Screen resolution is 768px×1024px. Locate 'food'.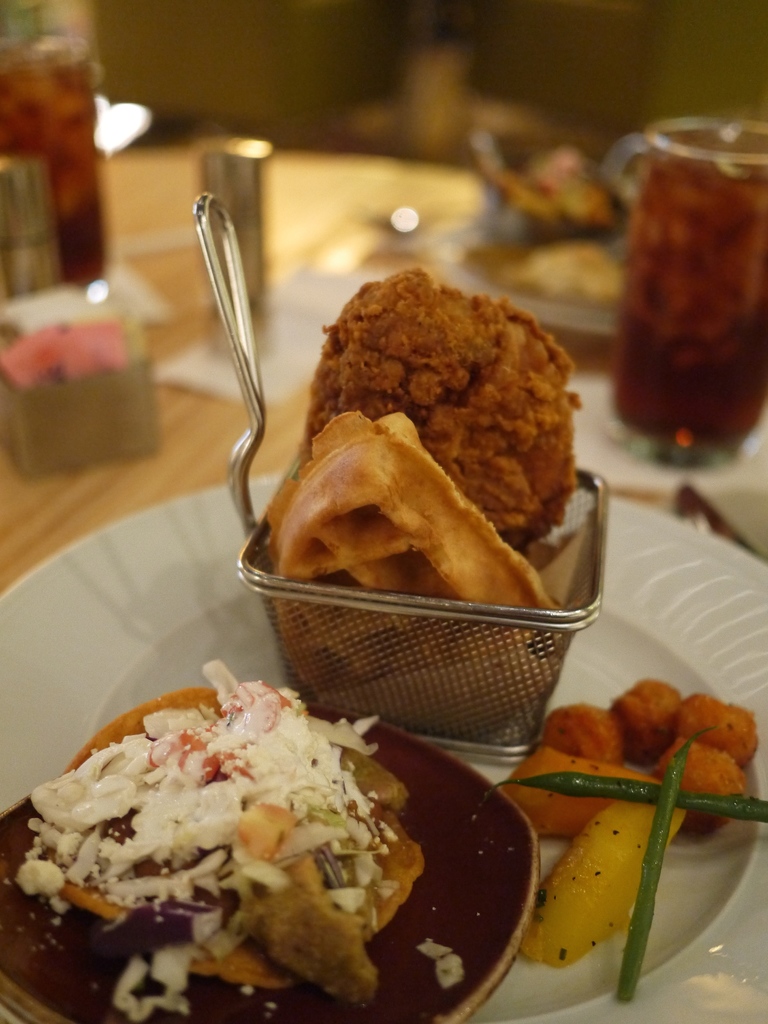
pyautogui.locateOnScreen(262, 406, 563, 737).
